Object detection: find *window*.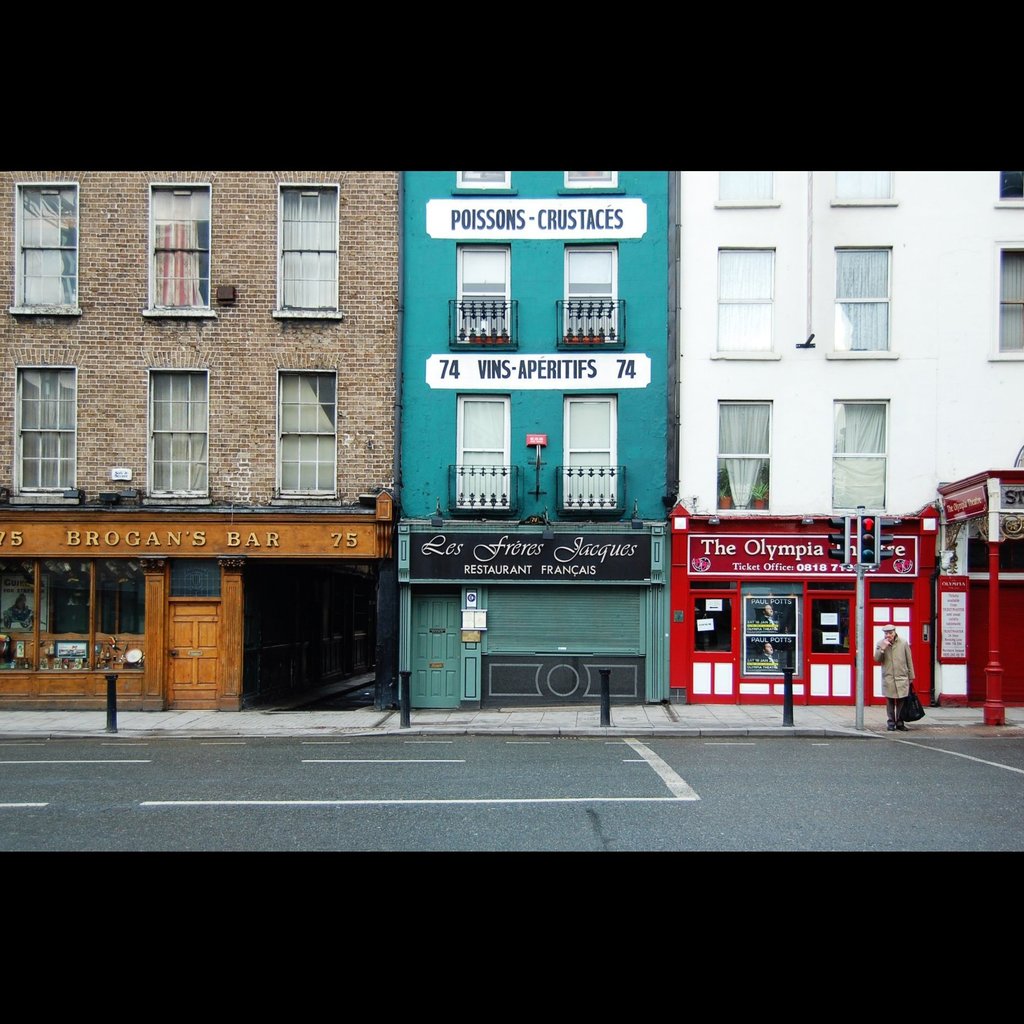
detection(144, 183, 209, 319).
